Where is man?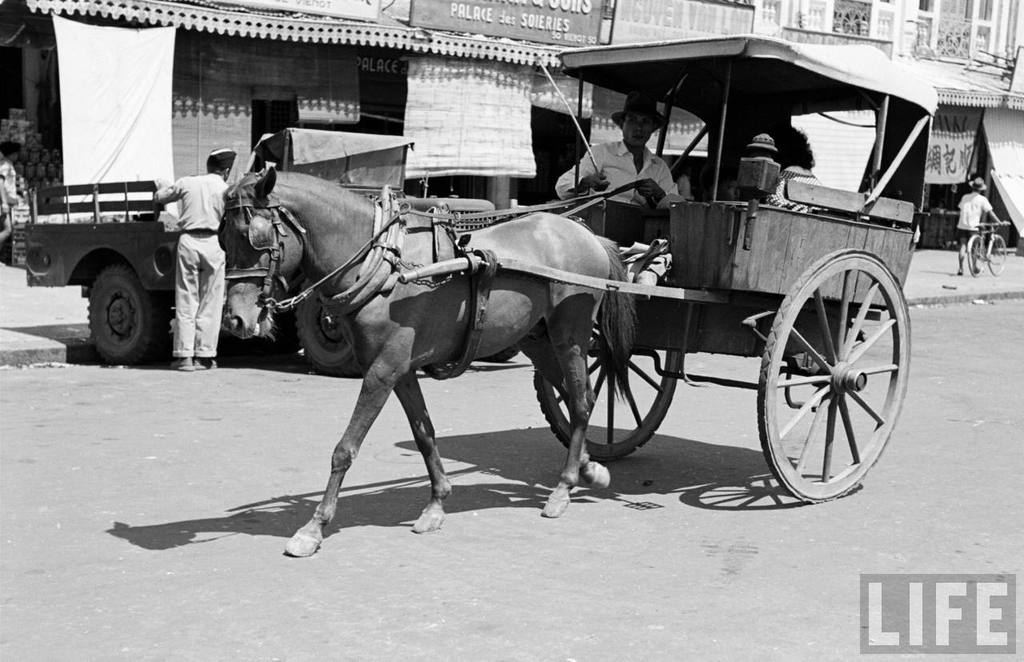
160, 144, 241, 373.
